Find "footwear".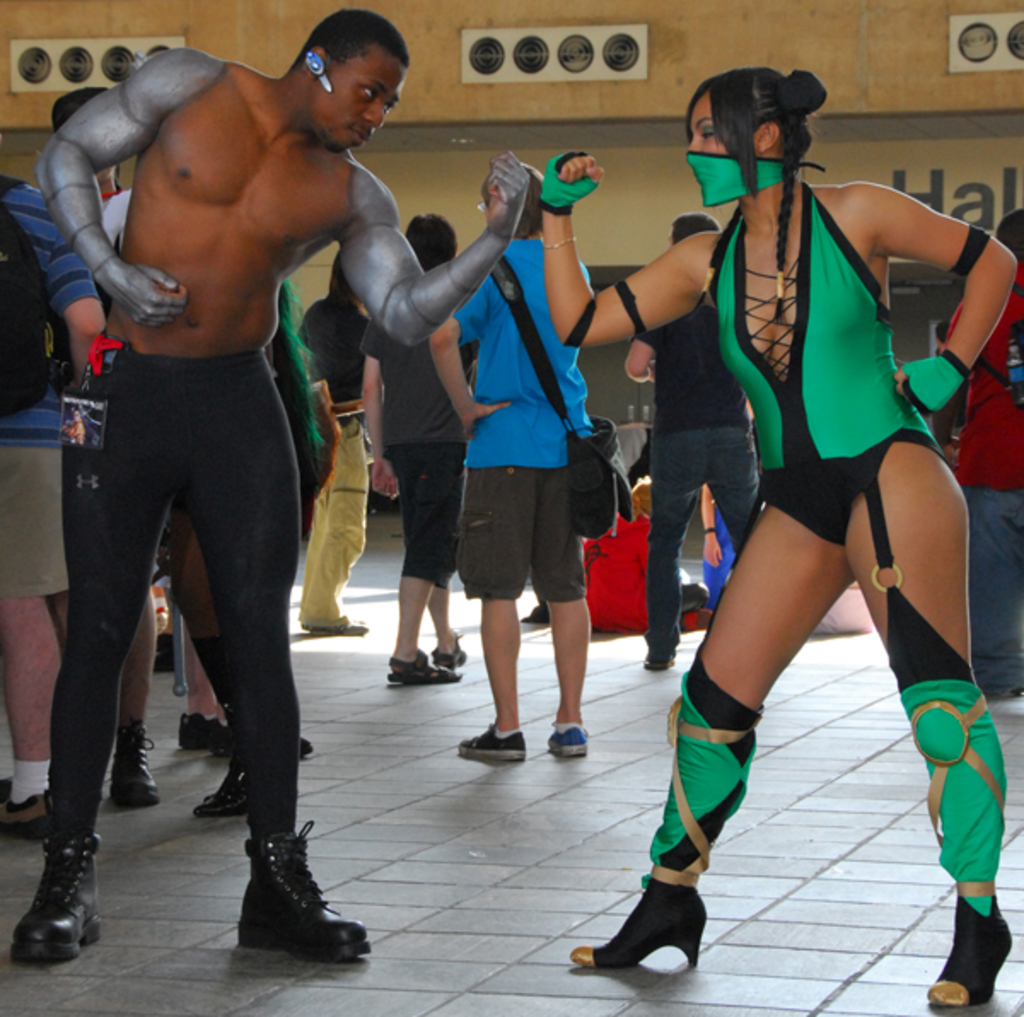
{"x1": 582, "y1": 879, "x2": 713, "y2": 993}.
